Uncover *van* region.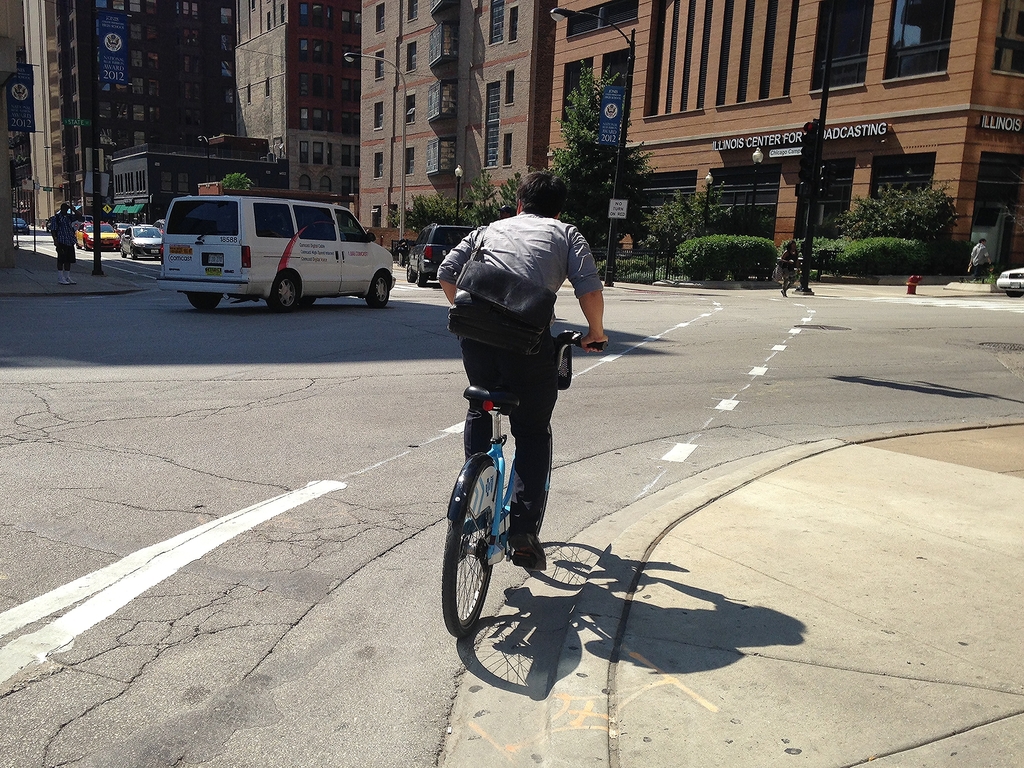
Uncovered: l=154, t=189, r=396, b=315.
